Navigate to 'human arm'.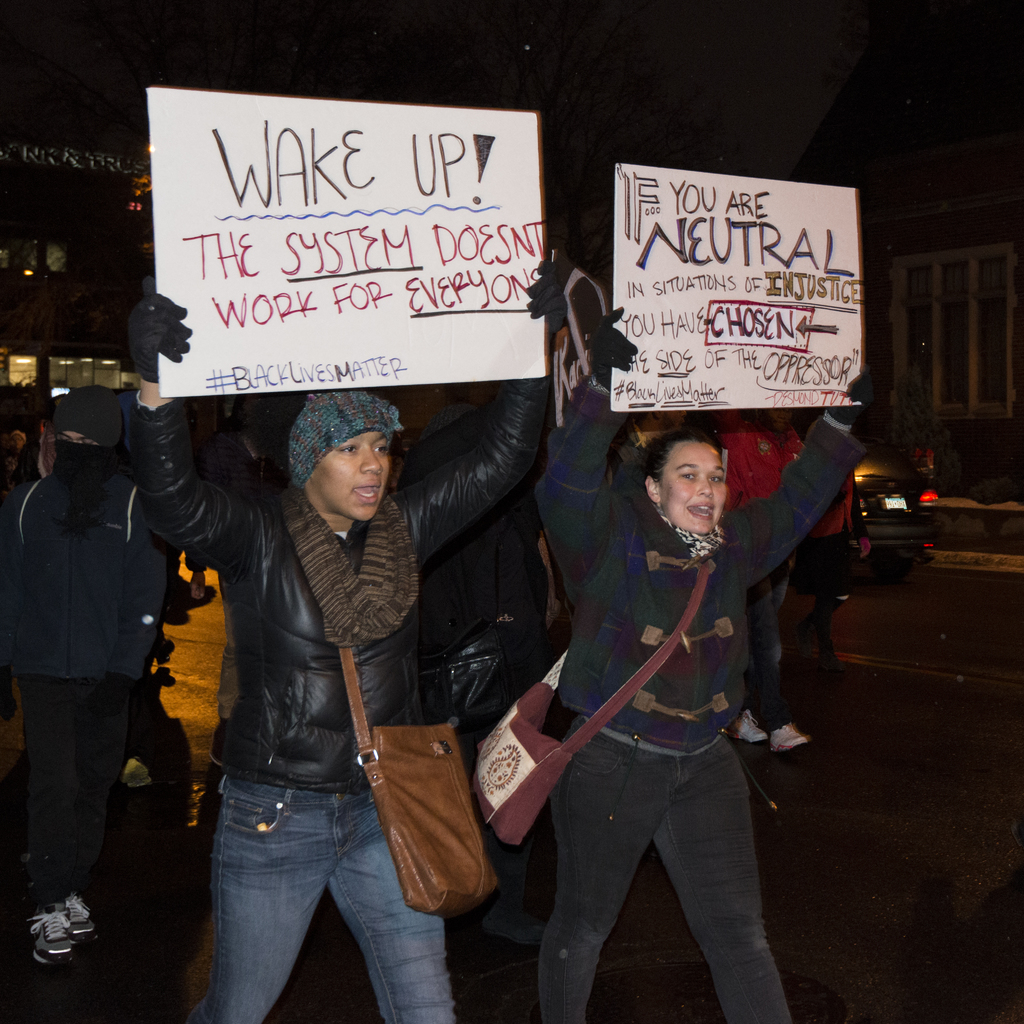
Navigation target: <region>532, 314, 637, 577</region>.
